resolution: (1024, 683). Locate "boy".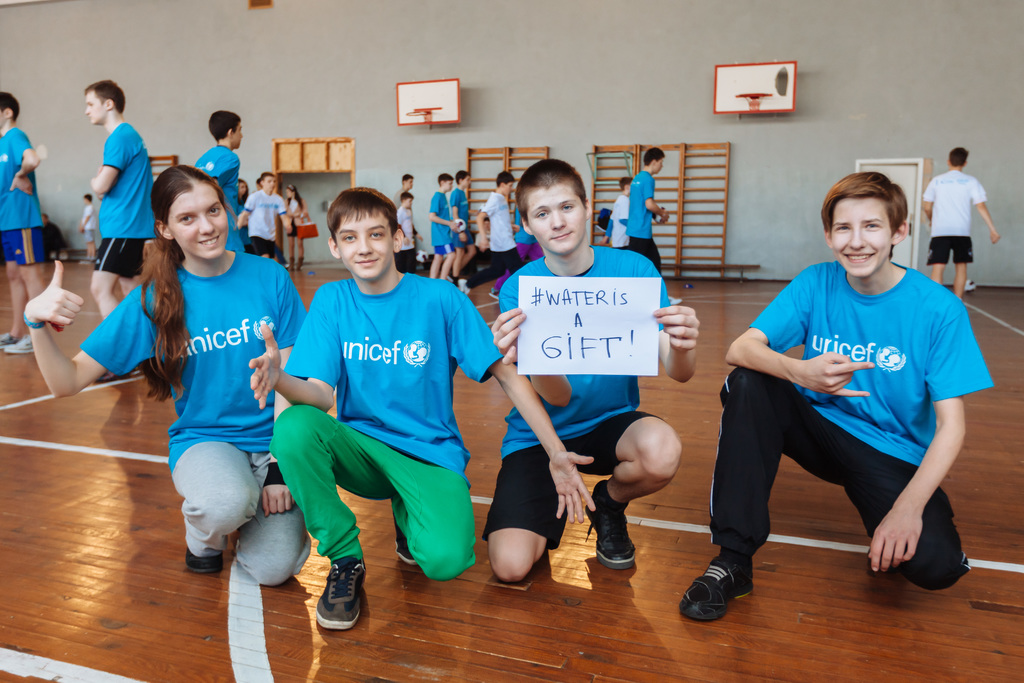
select_region(0, 83, 47, 361).
